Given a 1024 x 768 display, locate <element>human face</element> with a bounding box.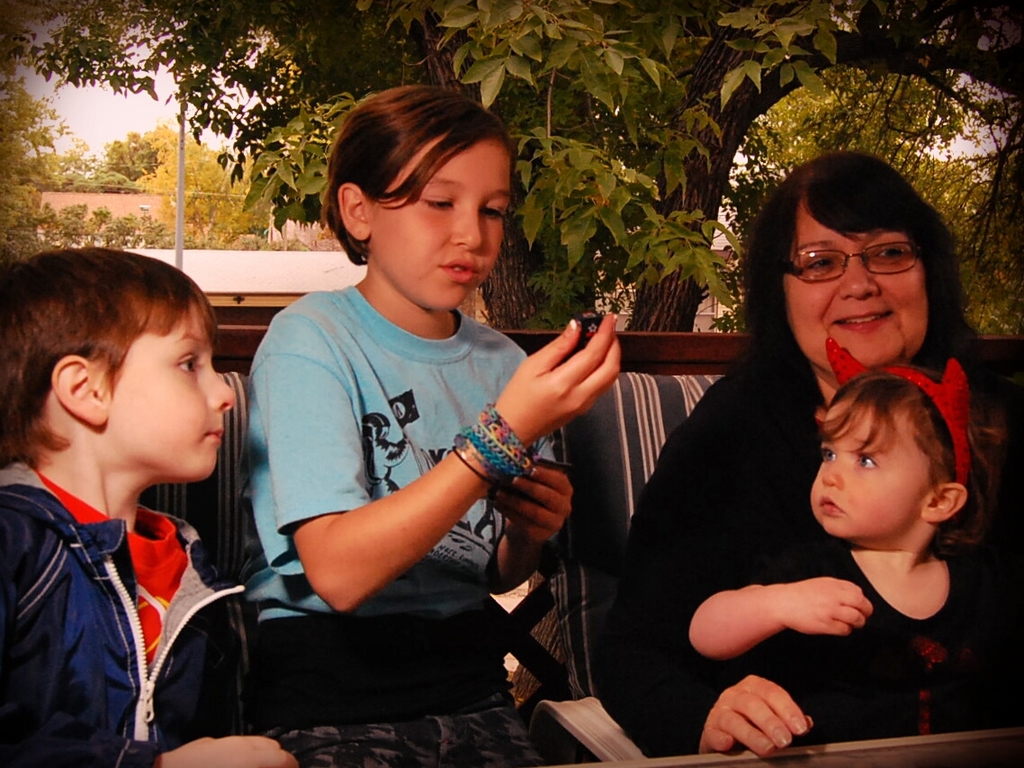
Located: Rect(784, 200, 926, 367).
